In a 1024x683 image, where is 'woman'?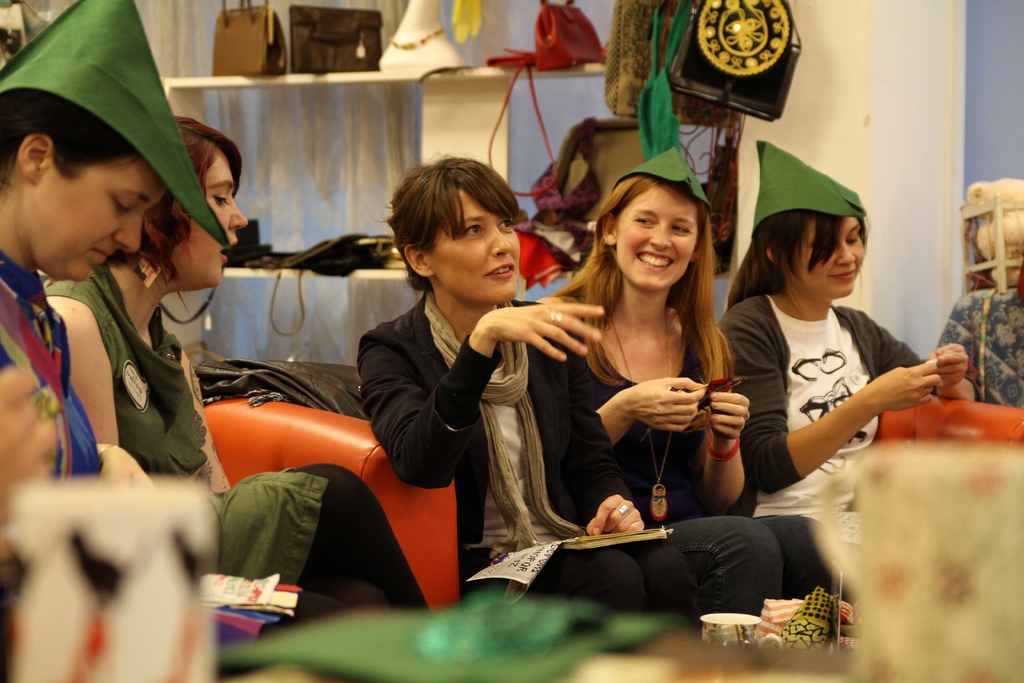
region(341, 140, 836, 605).
